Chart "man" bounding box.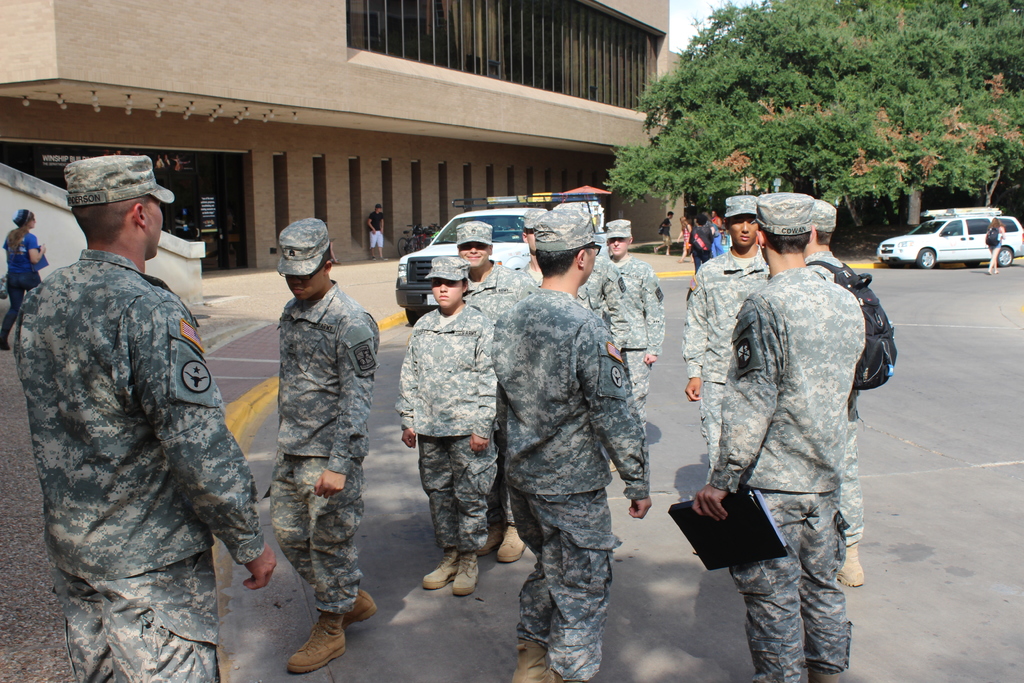
Charted: (692,194,864,682).
